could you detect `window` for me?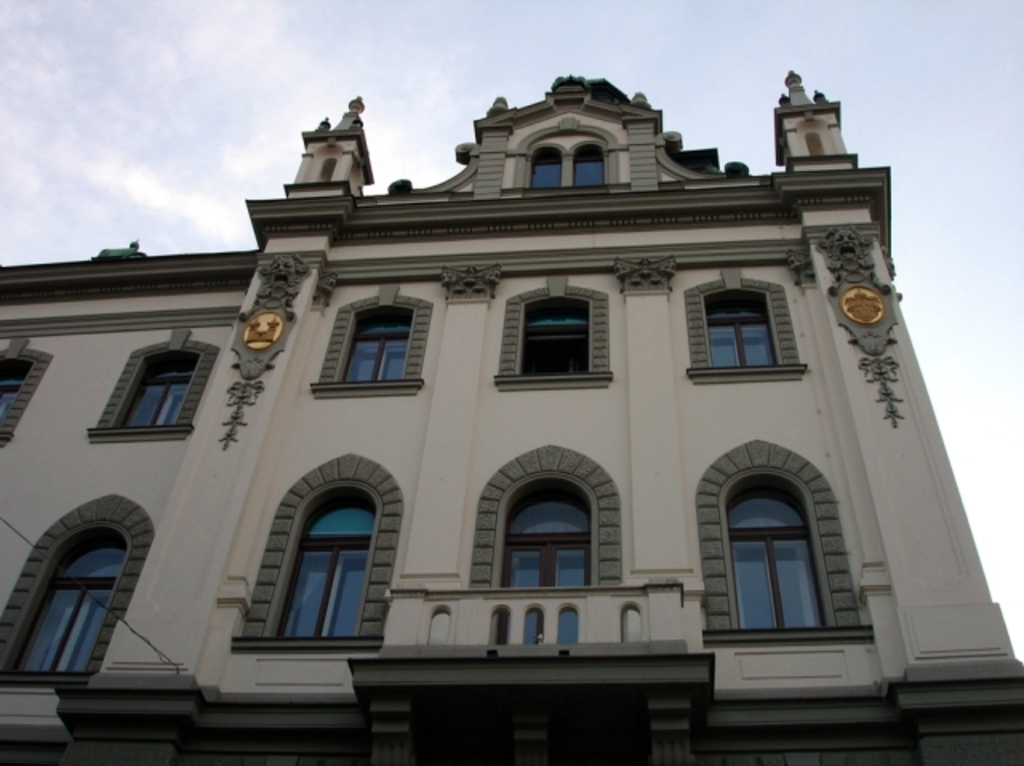
Detection result: <bbox>272, 485, 366, 635</bbox>.
